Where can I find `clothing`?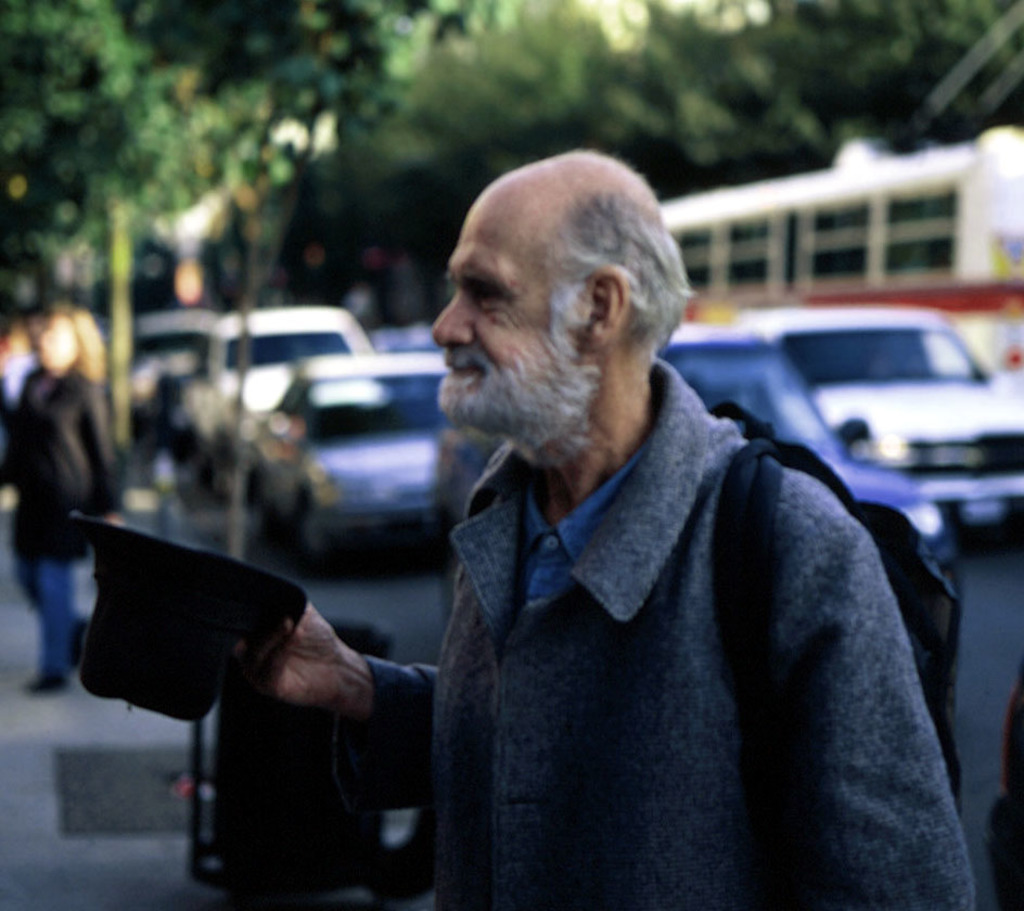
You can find it at <bbox>8, 354, 129, 690</bbox>.
